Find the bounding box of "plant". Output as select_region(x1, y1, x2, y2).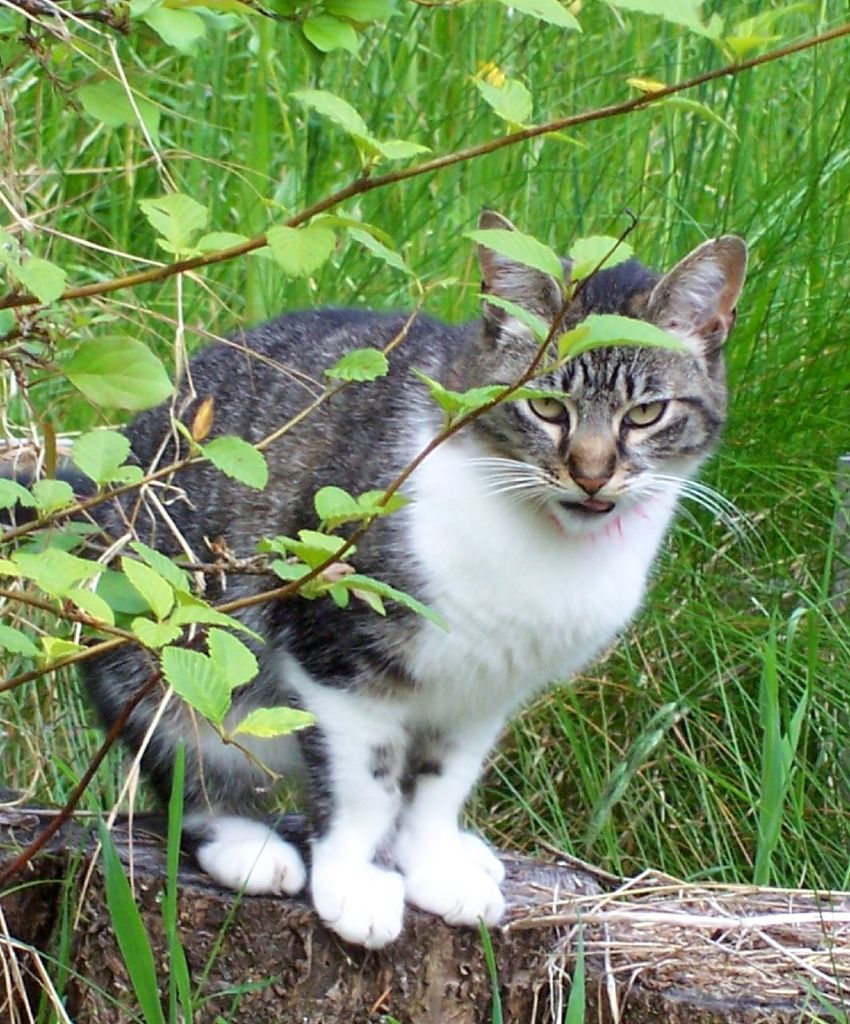
select_region(470, 916, 513, 1020).
